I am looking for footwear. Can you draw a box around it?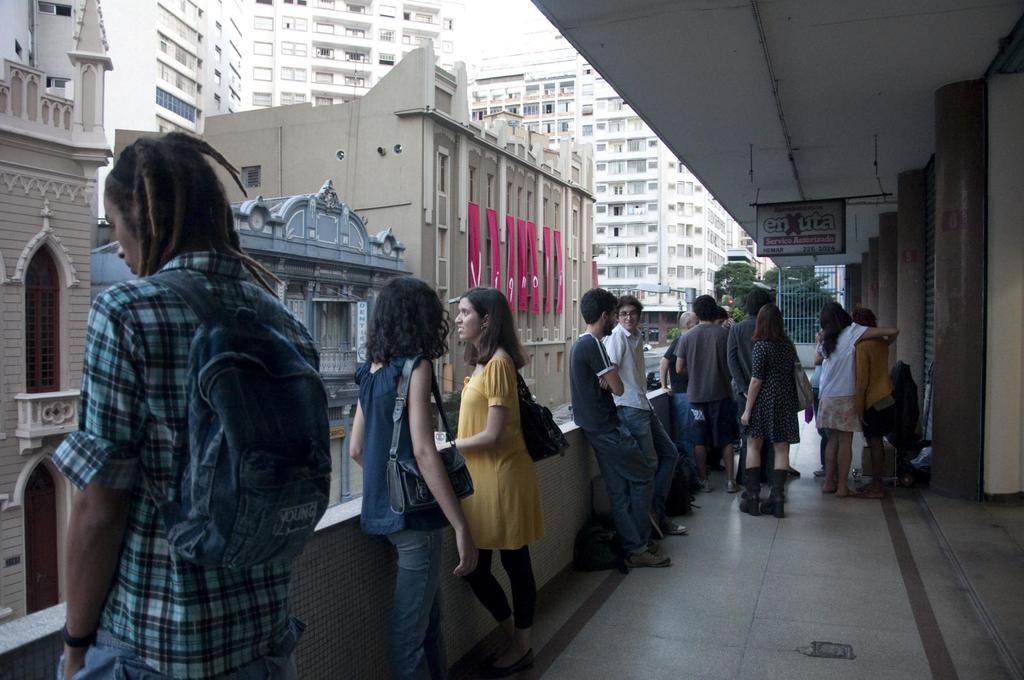
Sure, the bounding box is [x1=856, y1=480, x2=884, y2=491].
